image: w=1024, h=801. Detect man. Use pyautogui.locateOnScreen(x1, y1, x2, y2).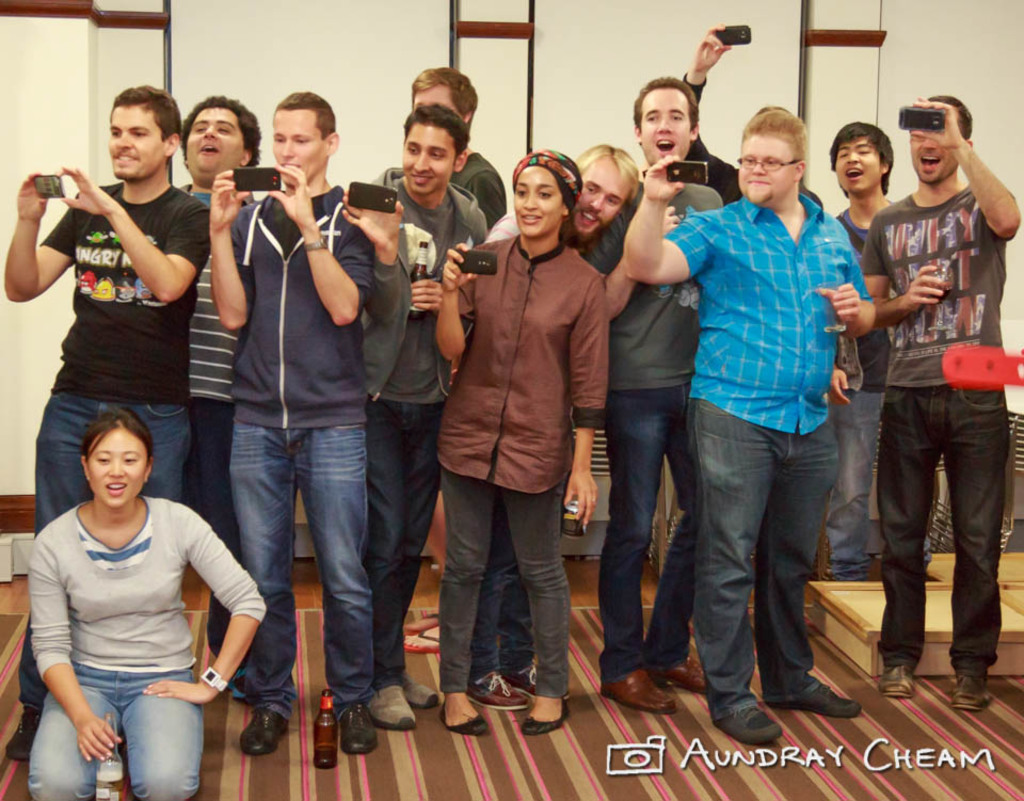
pyautogui.locateOnScreen(480, 140, 643, 715).
